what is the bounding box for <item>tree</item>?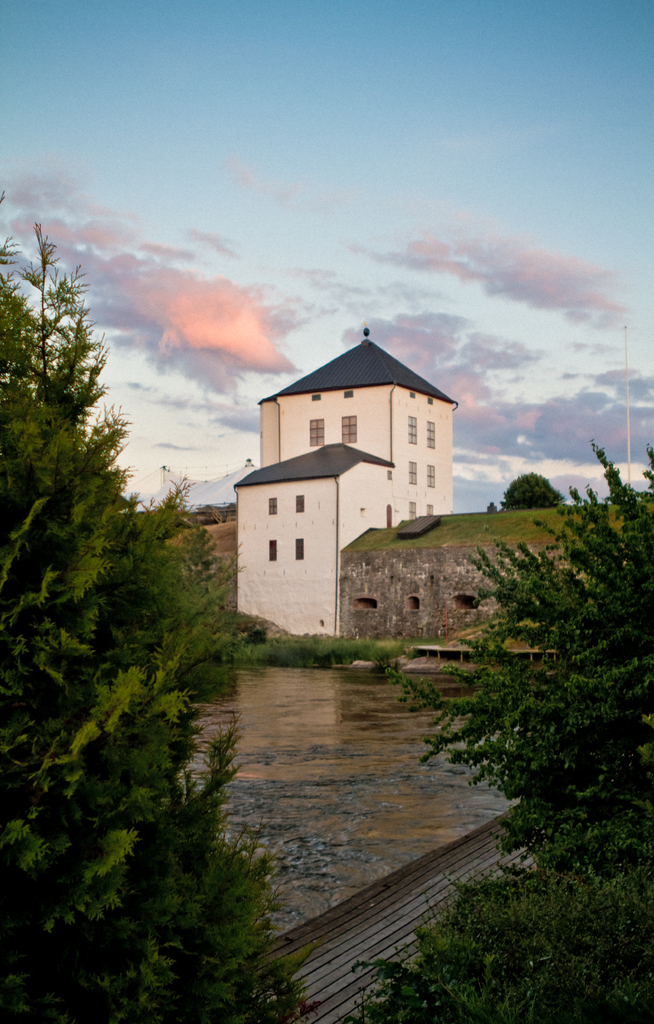
region(378, 417, 653, 1023).
